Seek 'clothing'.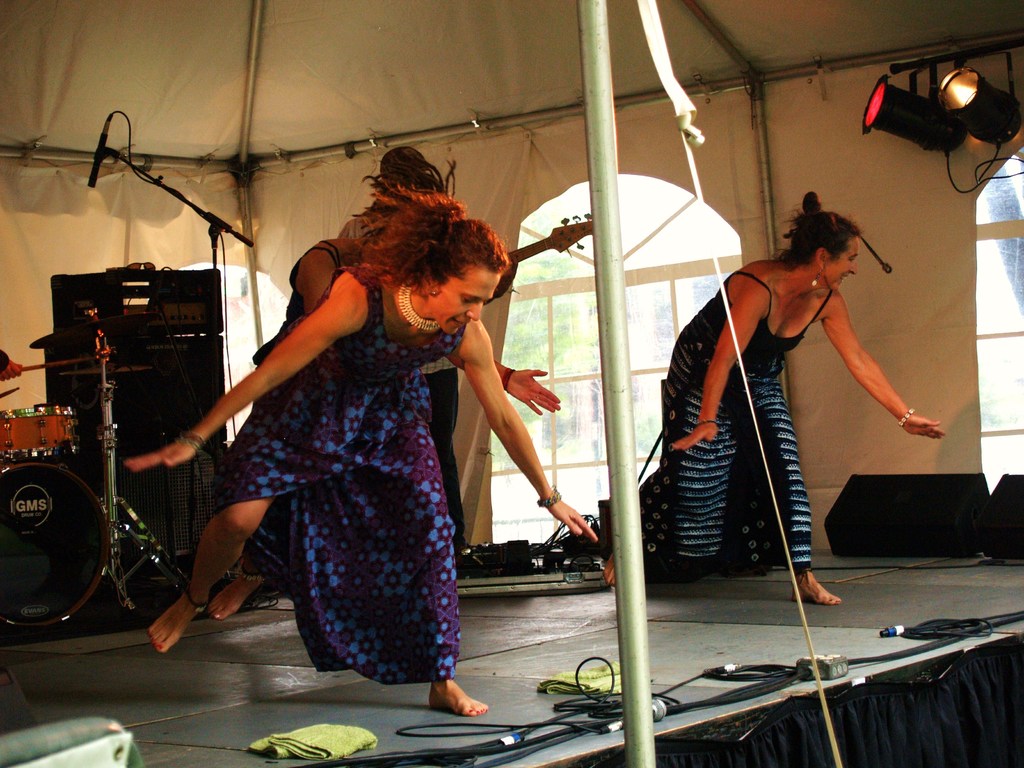
x1=257, y1=234, x2=364, y2=404.
